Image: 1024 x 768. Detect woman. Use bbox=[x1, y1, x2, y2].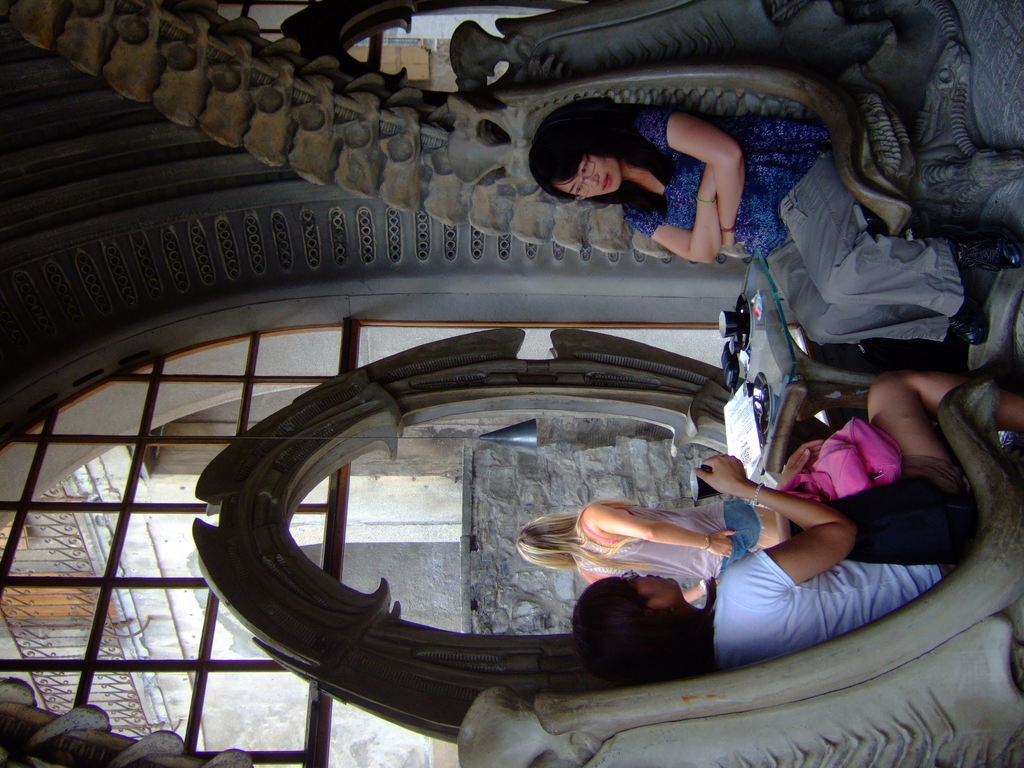
bbox=[566, 365, 1023, 676].
